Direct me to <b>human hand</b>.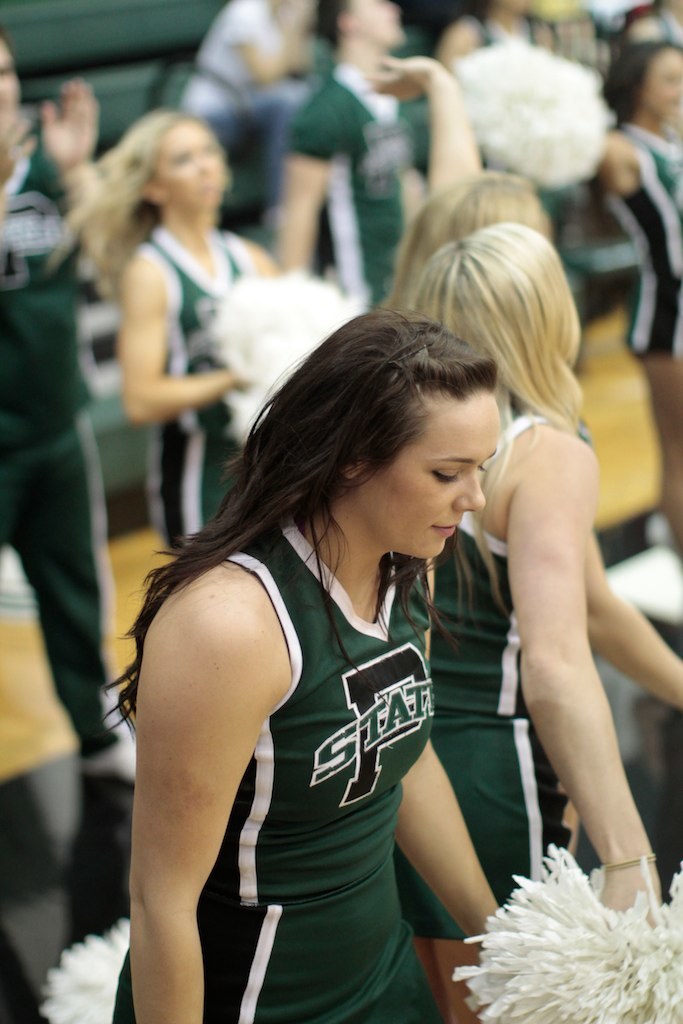
Direction: 0, 114, 36, 197.
